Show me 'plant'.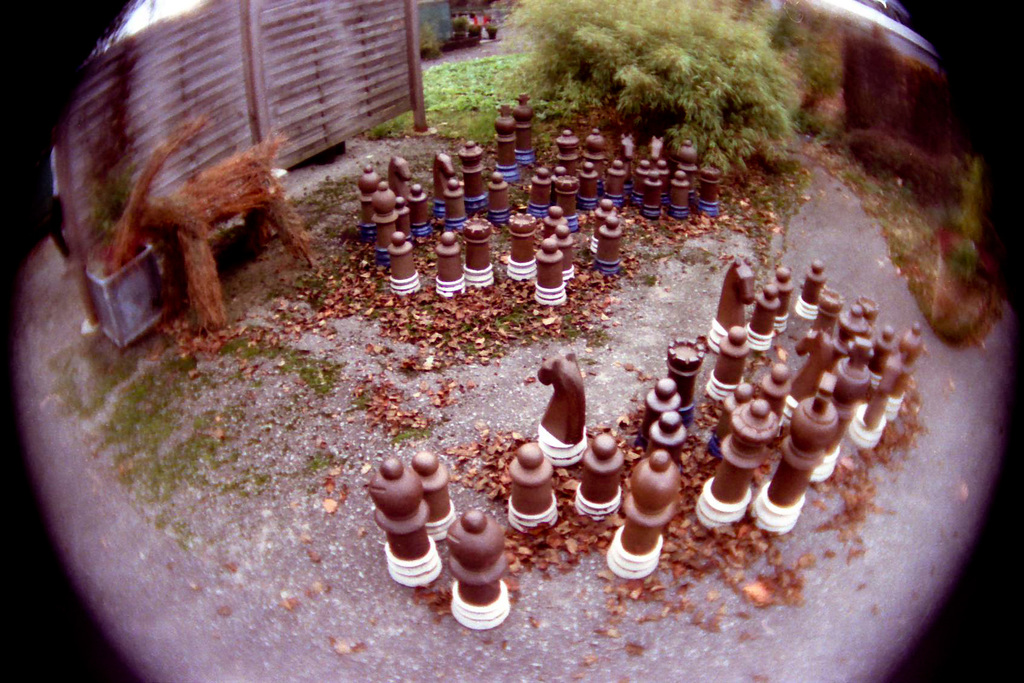
'plant' is here: pyautogui.locateOnScreen(426, 251, 440, 263).
